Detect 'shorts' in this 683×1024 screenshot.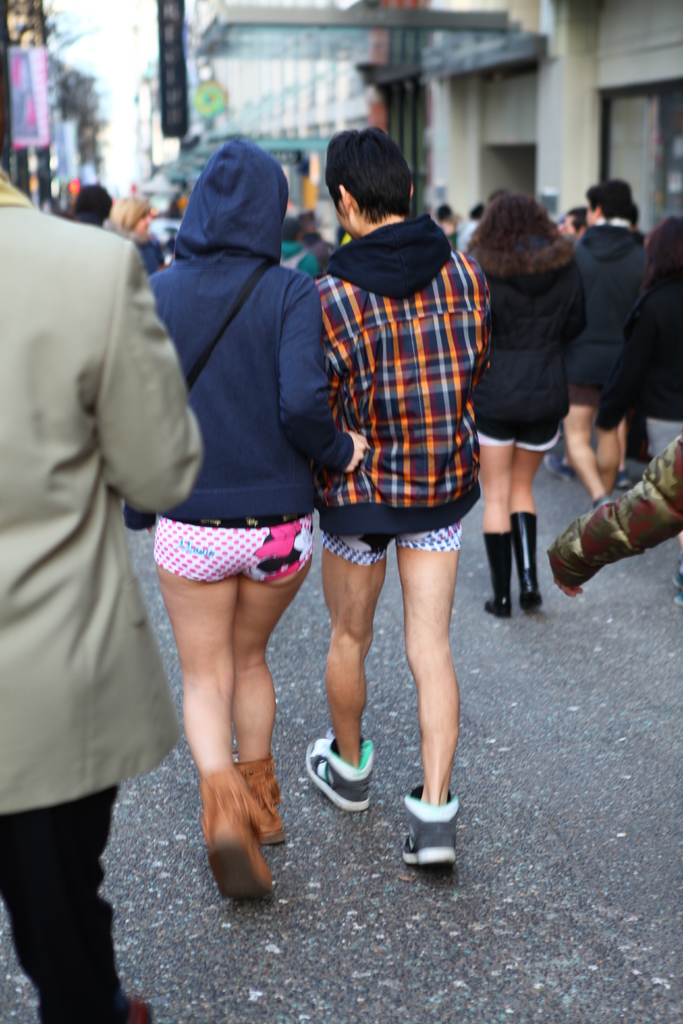
Detection: locate(470, 424, 560, 447).
